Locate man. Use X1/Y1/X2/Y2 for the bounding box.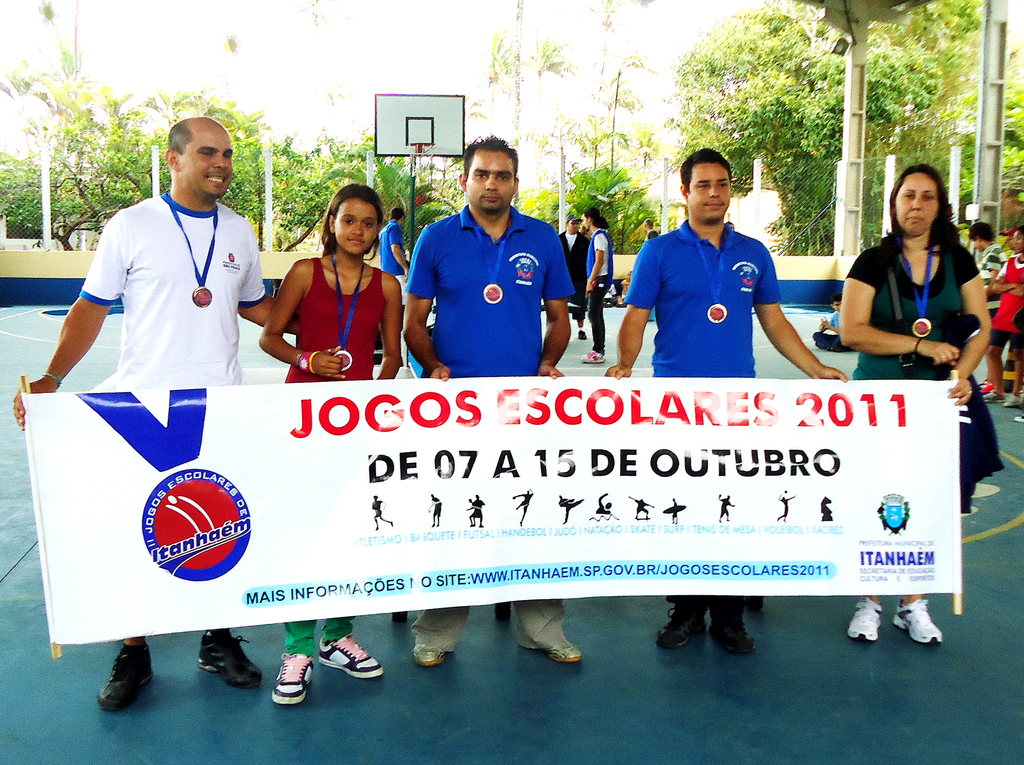
597/148/851/658.
